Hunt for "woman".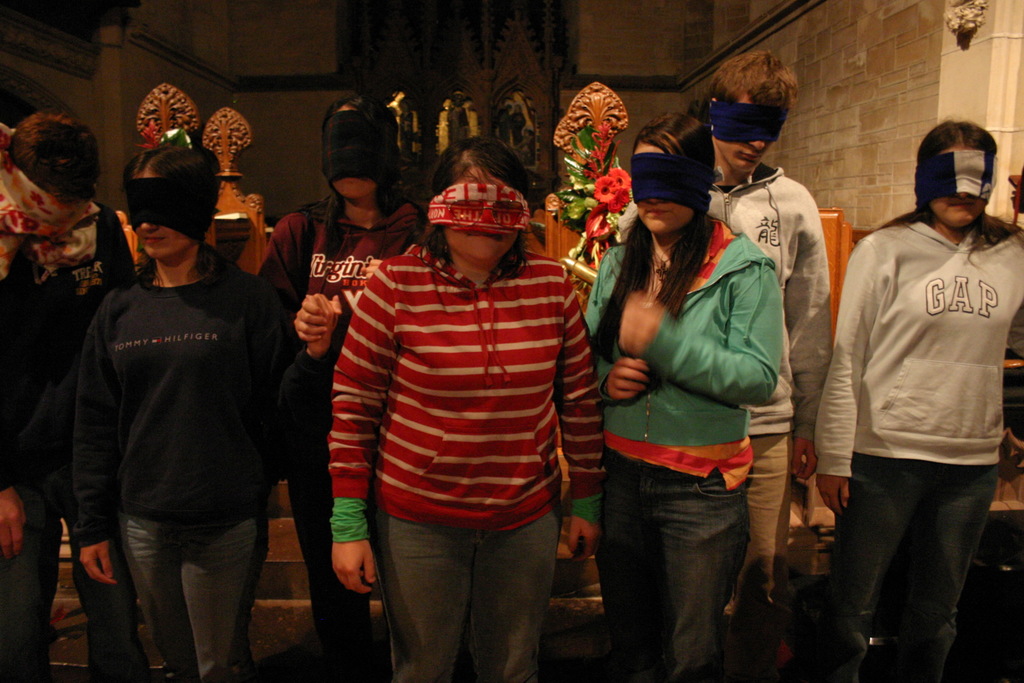
Hunted down at Rect(252, 94, 426, 682).
